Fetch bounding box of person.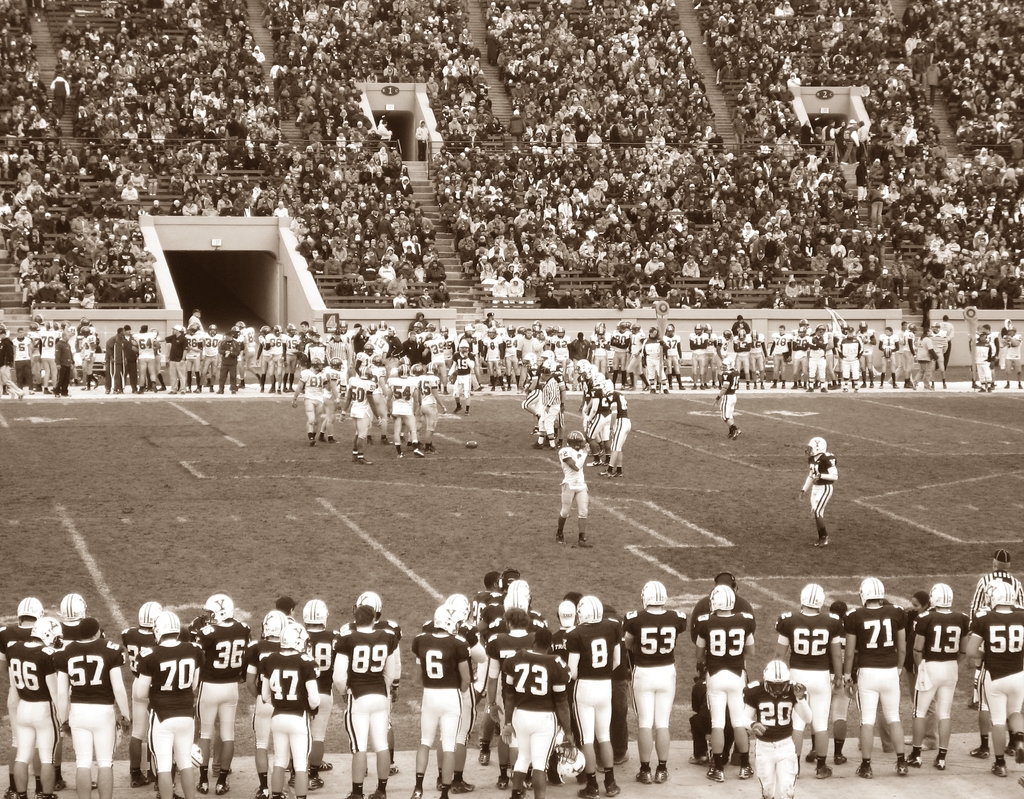
Bbox: (x1=970, y1=596, x2=1013, y2=758).
